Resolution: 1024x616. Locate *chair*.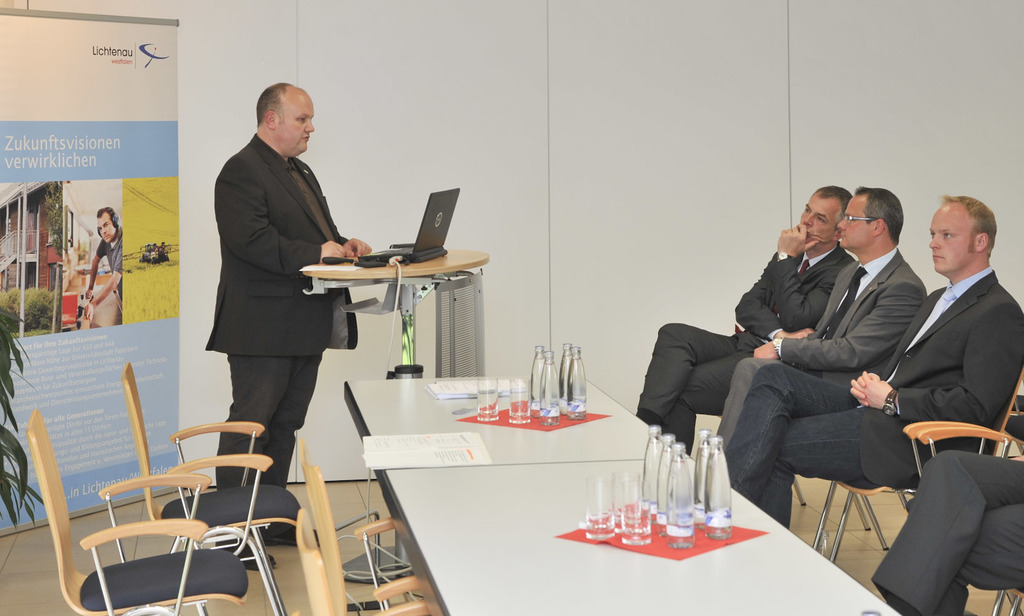
x1=299 y1=440 x2=394 y2=615.
